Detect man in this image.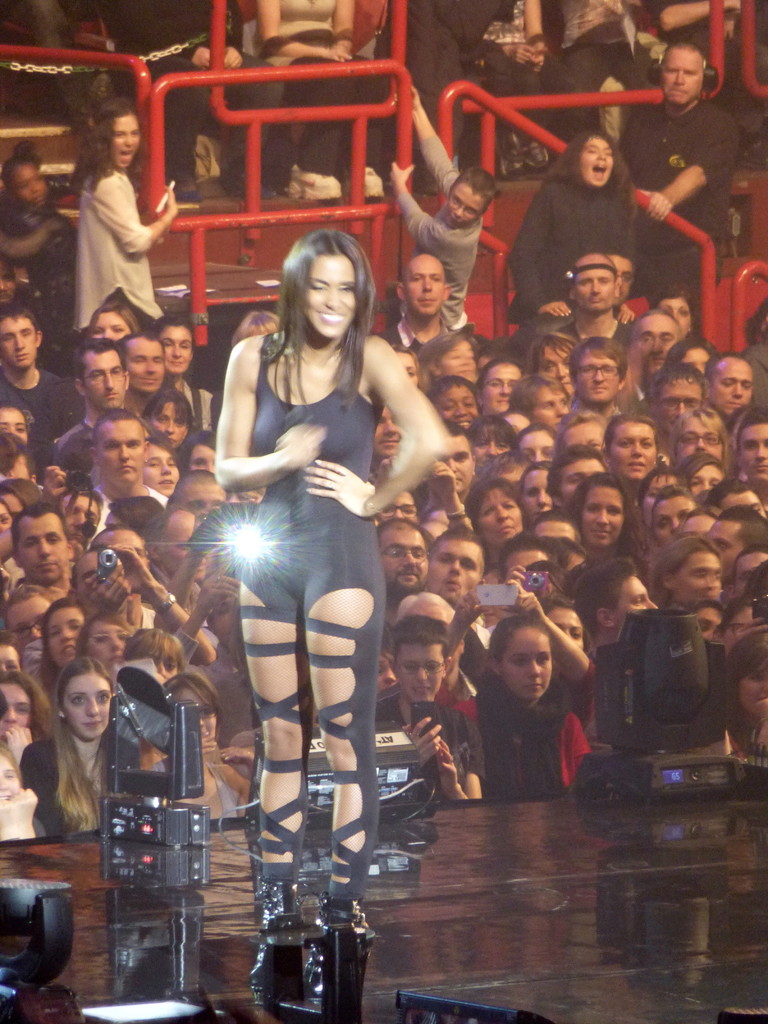
Detection: (left=573, top=557, right=654, bottom=654).
